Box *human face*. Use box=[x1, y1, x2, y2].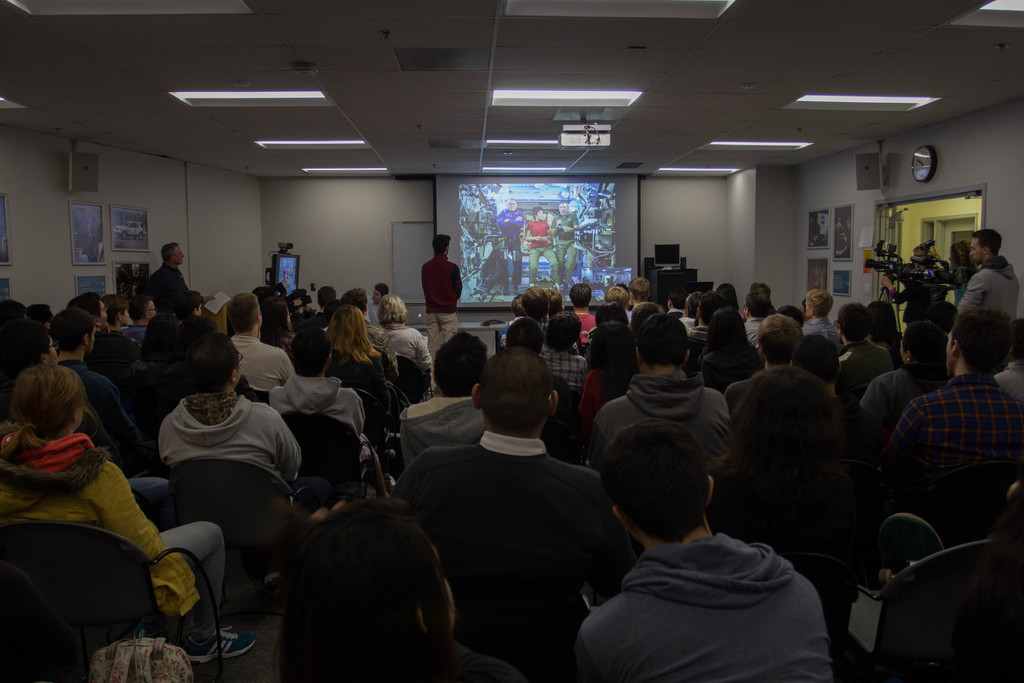
box=[536, 210, 544, 220].
